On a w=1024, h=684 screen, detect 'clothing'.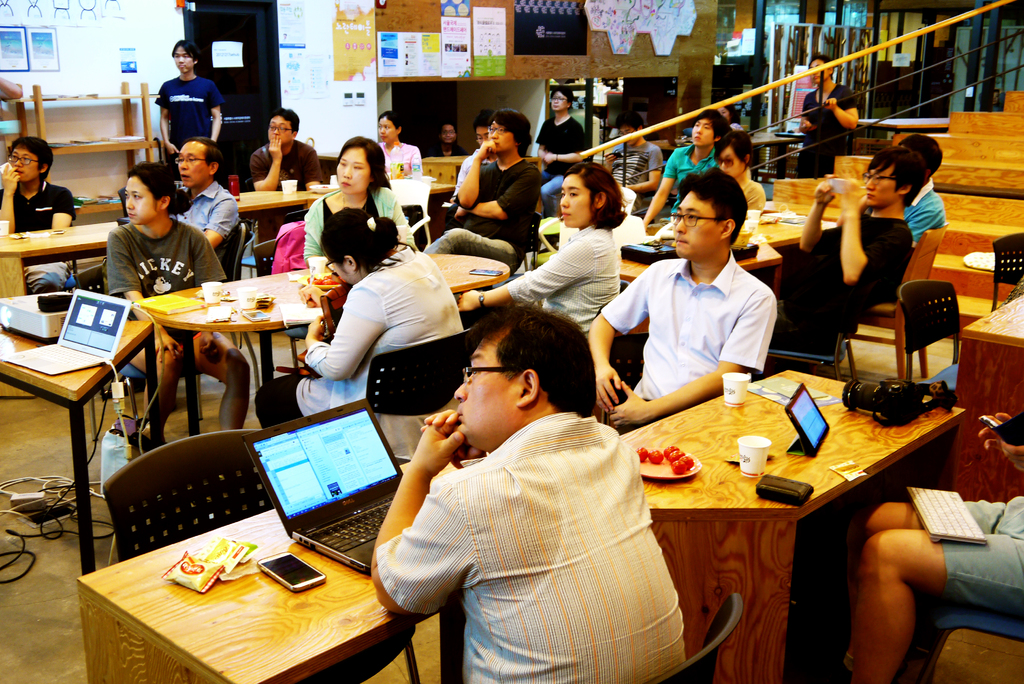
[left=931, top=493, right=1023, bottom=611].
